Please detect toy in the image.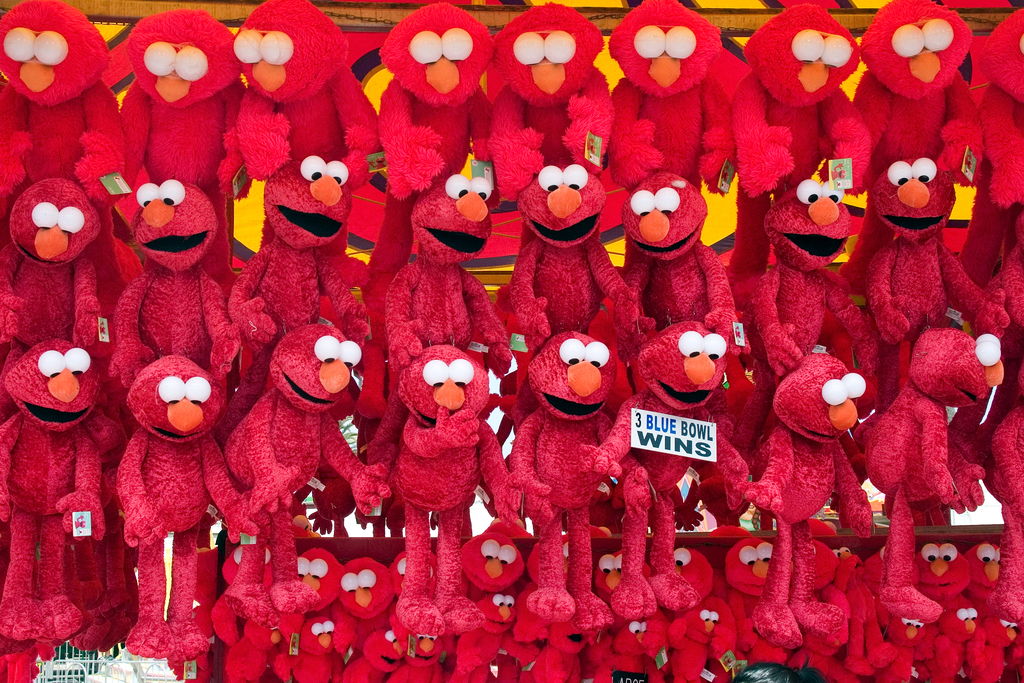
111/176/243/436.
